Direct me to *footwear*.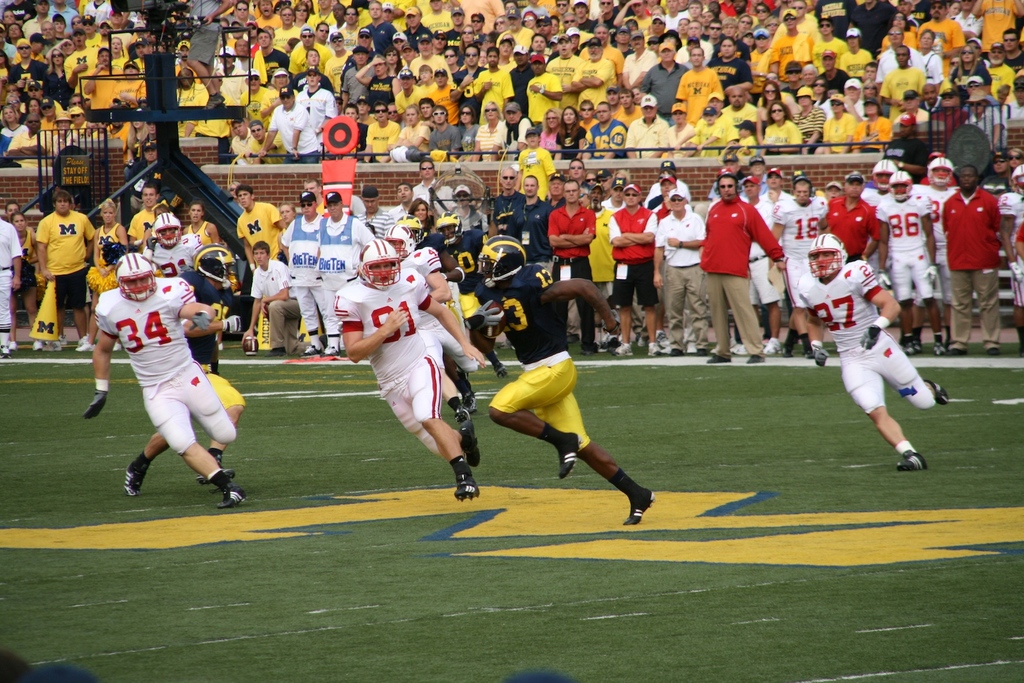
Direction: 742/357/764/362.
